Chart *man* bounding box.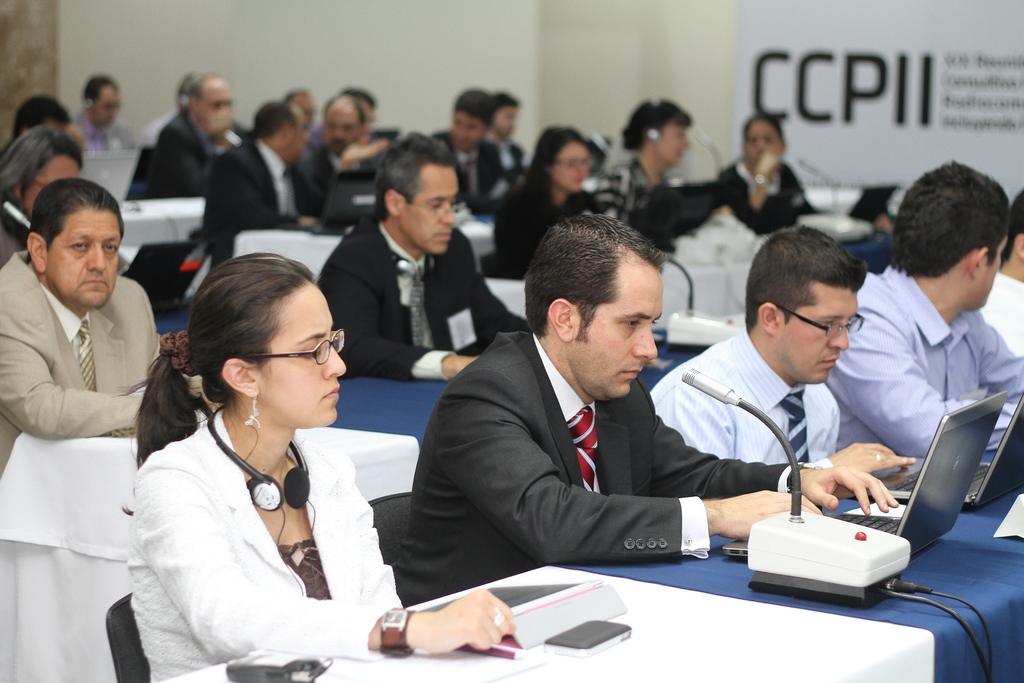
Charted: {"x1": 299, "y1": 92, "x2": 399, "y2": 199}.
